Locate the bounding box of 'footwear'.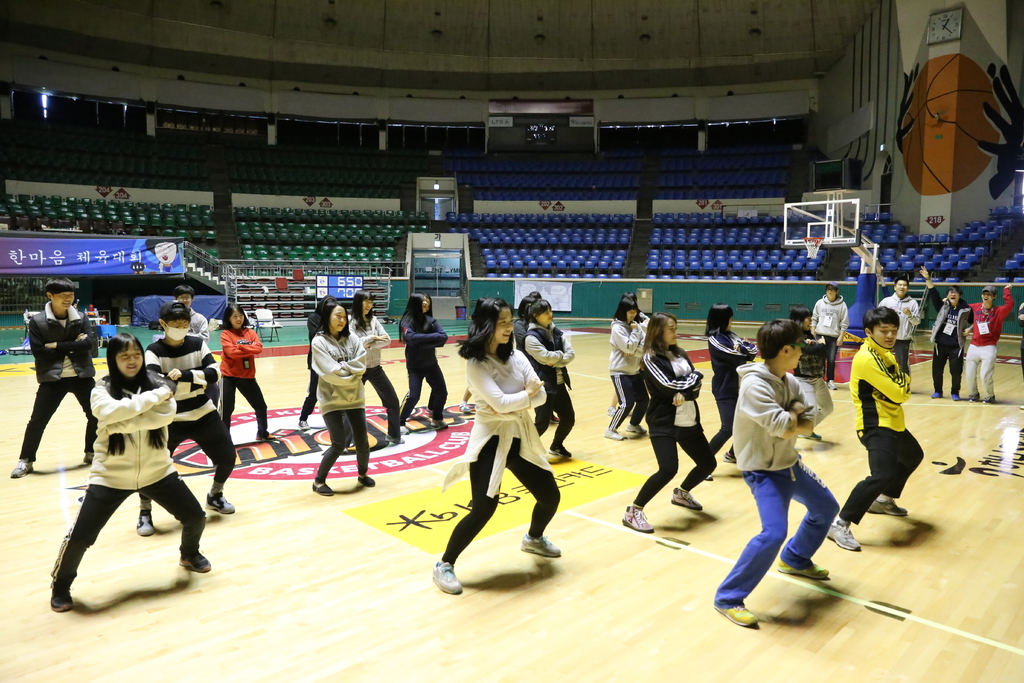
Bounding box: BBox(522, 537, 561, 559).
